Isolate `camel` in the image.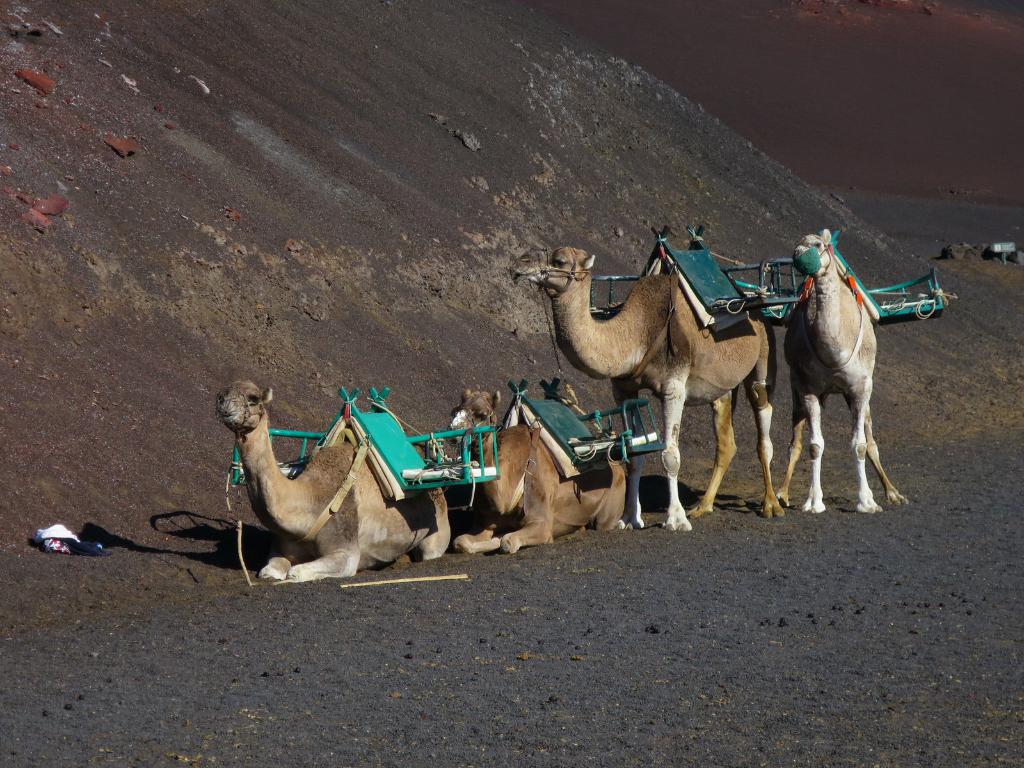
Isolated region: 216:380:451:587.
